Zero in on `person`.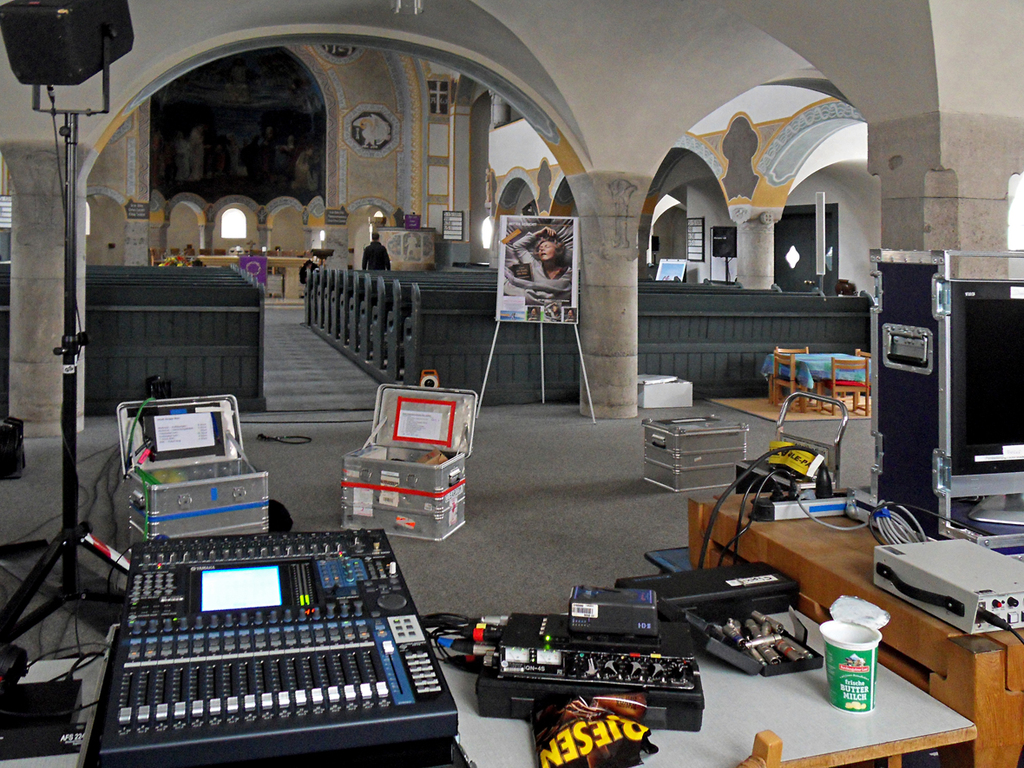
Zeroed in: detection(361, 226, 391, 270).
